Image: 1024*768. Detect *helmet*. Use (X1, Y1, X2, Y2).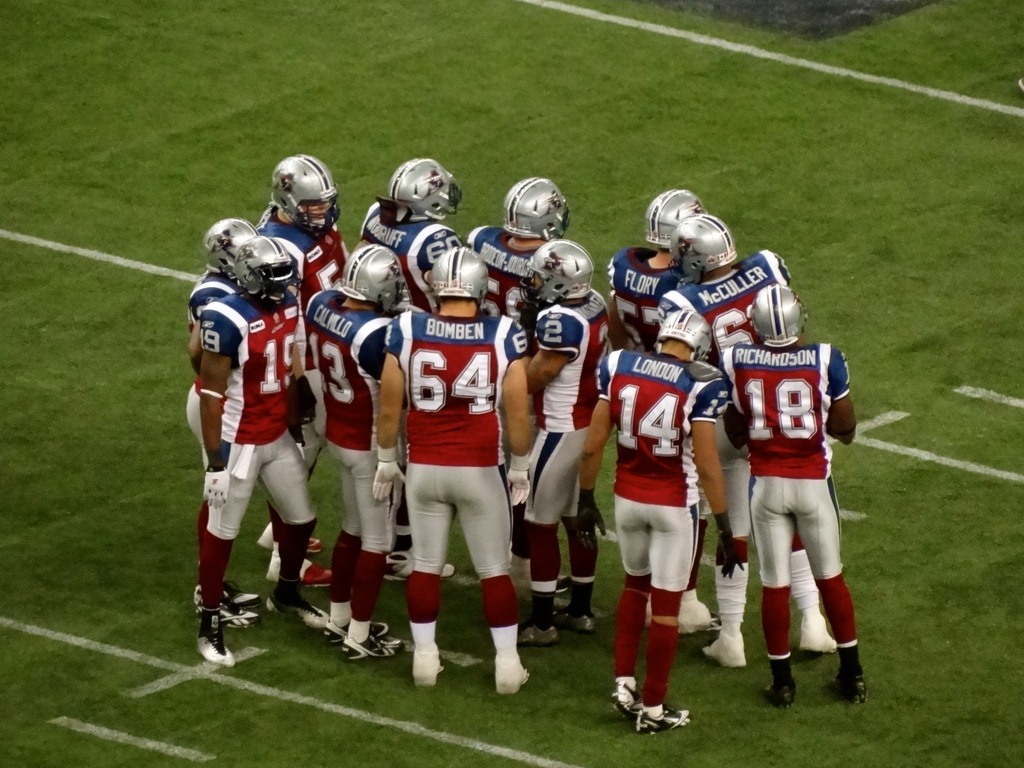
(392, 151, 465, 223).
